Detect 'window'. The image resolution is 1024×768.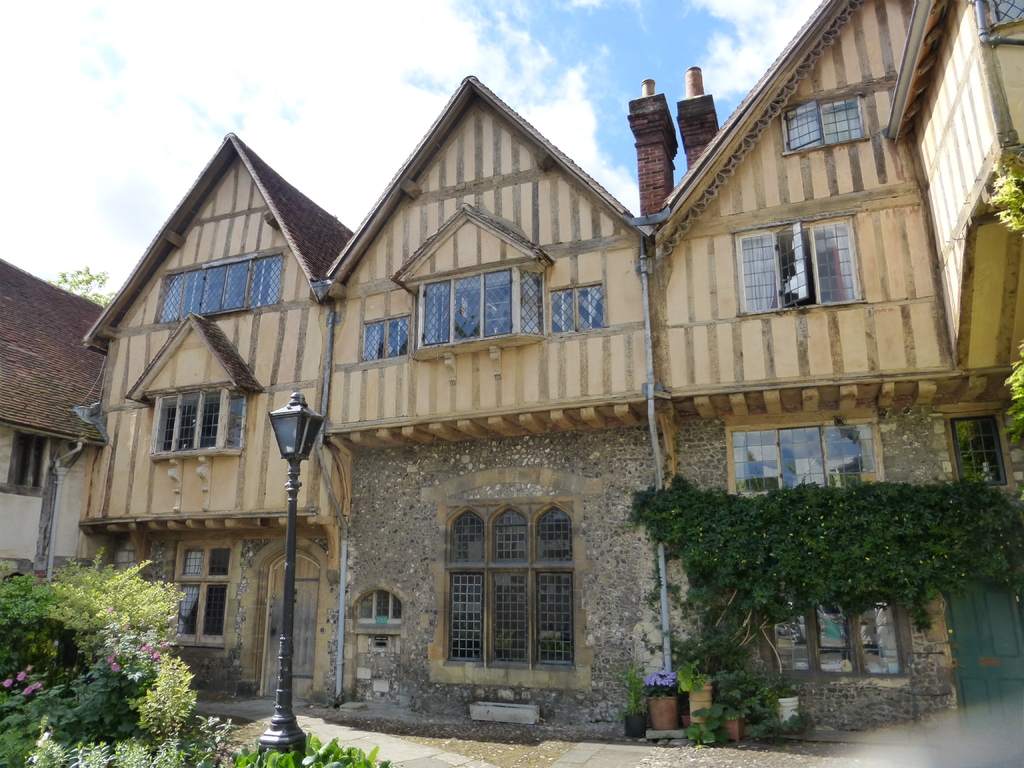
{"x1": 157, "y1": 249, "x2": 284, "y2": 326}.
